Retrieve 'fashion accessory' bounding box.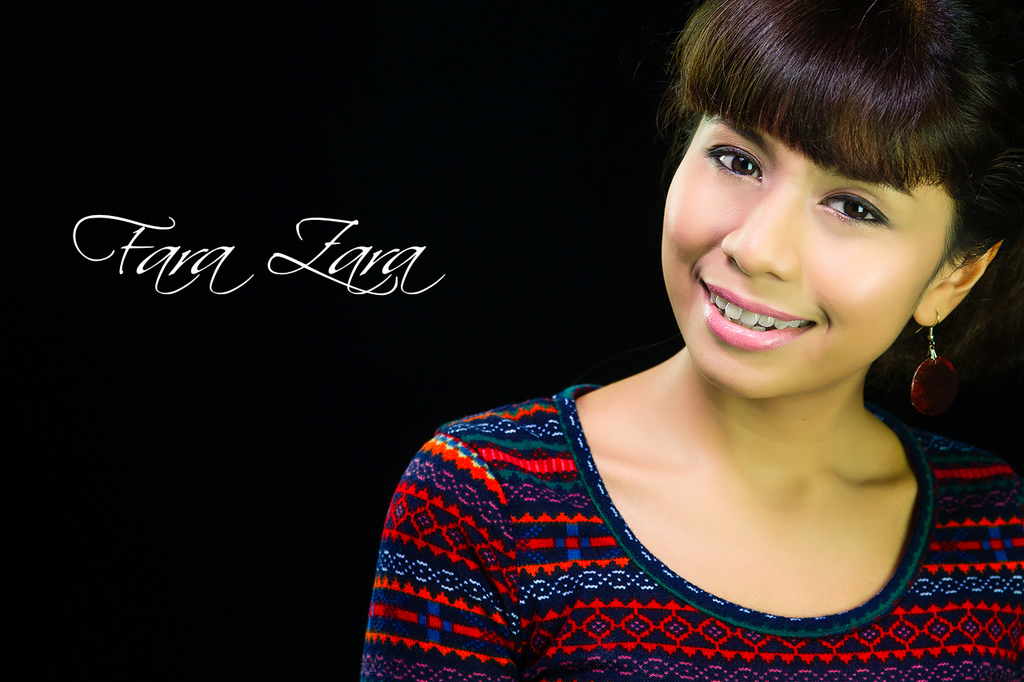
Bounding box: [905, 309, 963, 430].
